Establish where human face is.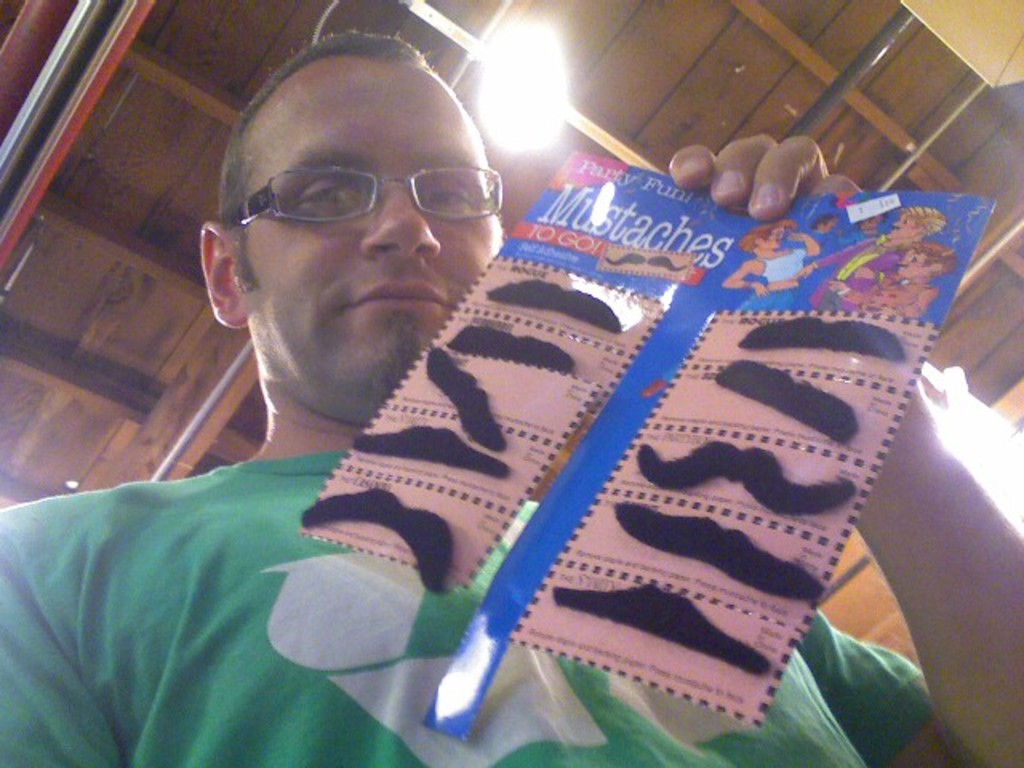
Established at [x1=896, y1=243, x2=923, y2=282].
